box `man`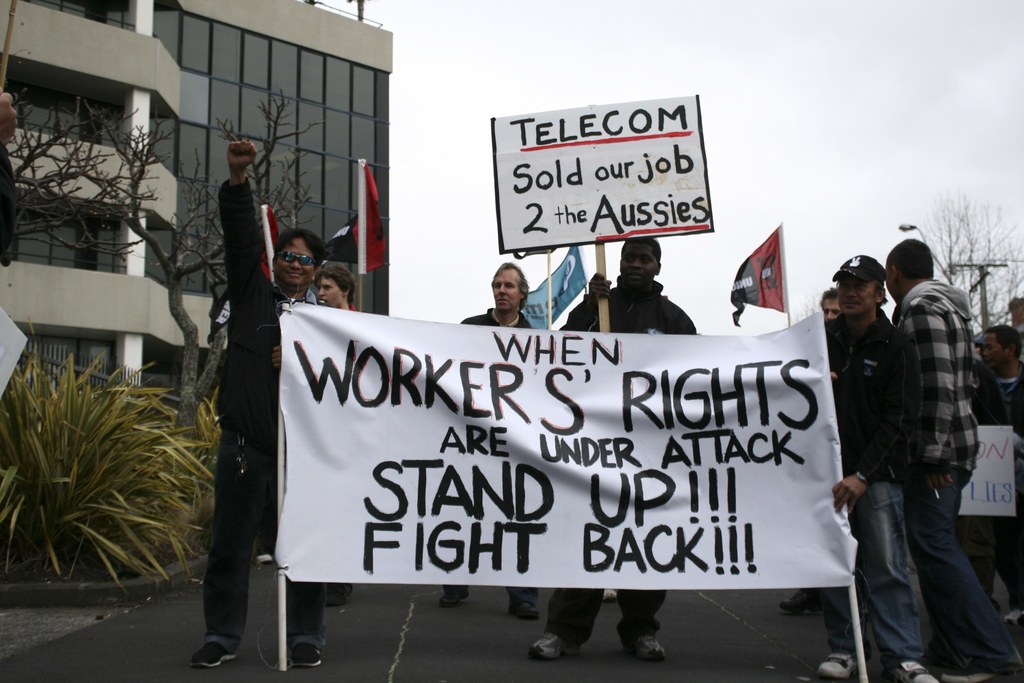
region(314, 261, 360, 318)
